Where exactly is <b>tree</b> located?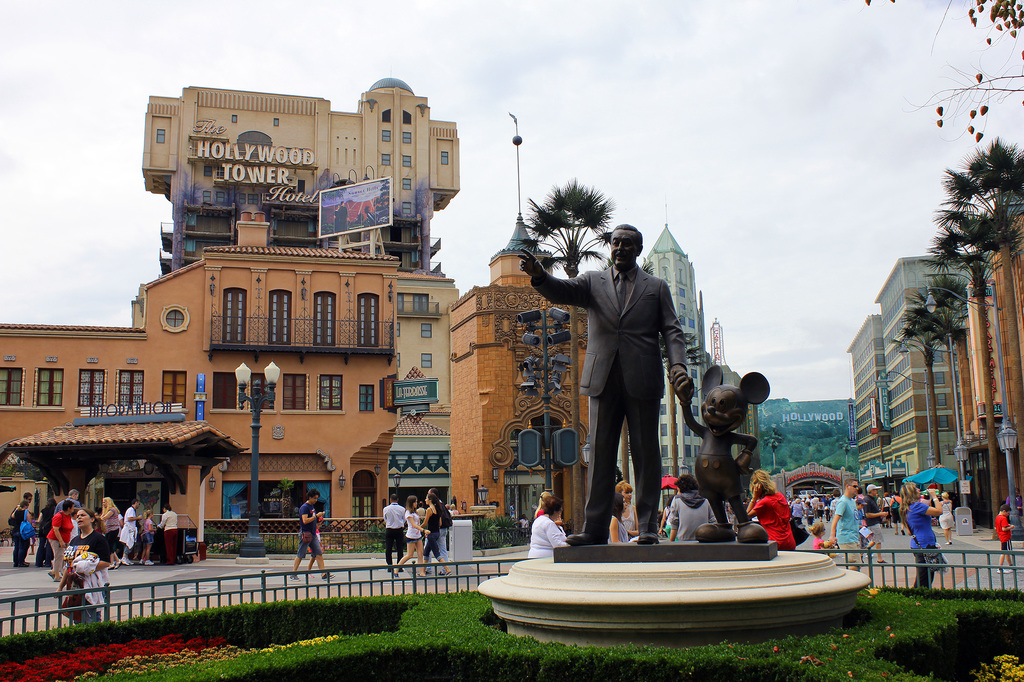
Its bounding box is detection(659, 315, 708, 475).
